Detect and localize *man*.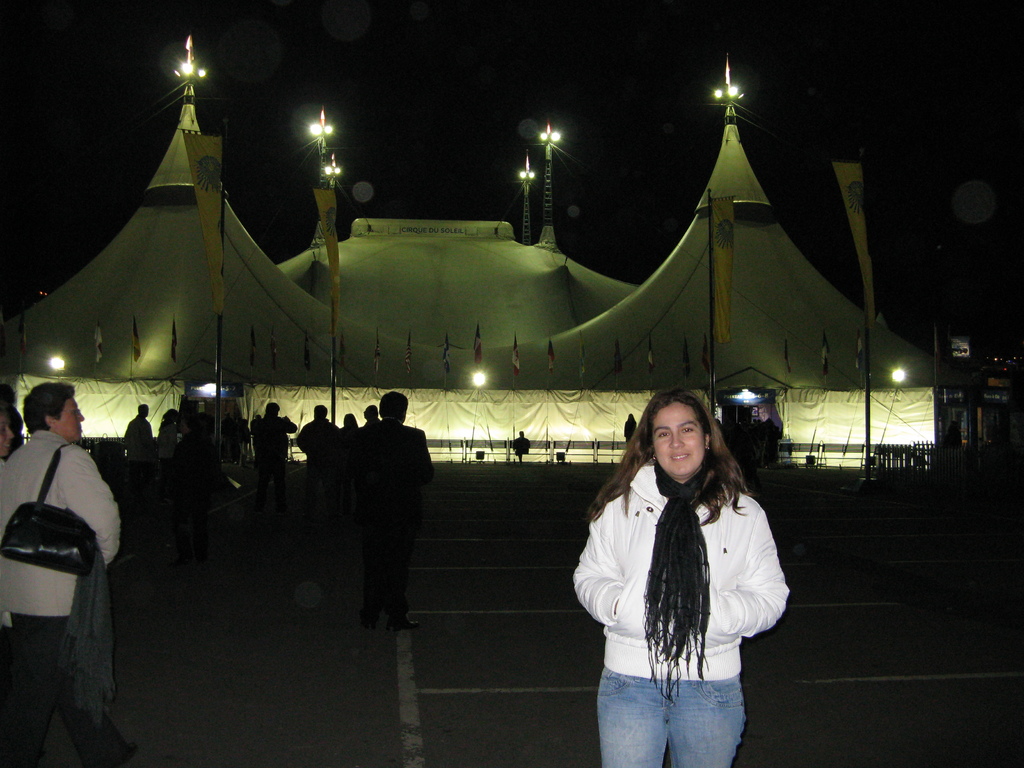
Localized at [left=124, top=404, right=155, bottom=479].
